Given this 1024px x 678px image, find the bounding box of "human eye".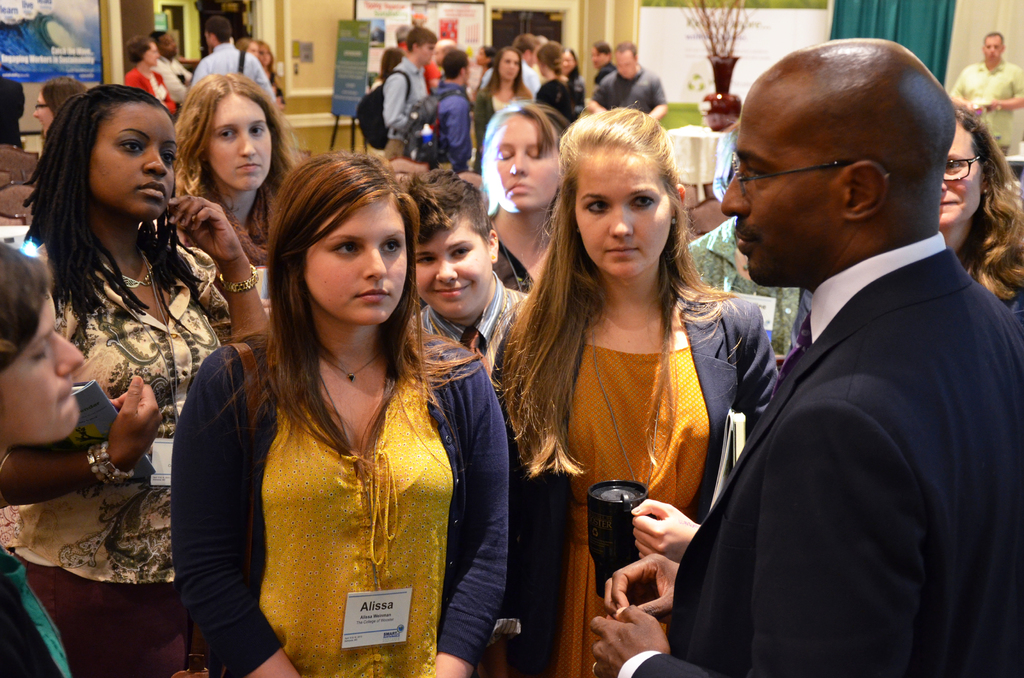
(x1=161, y1=149, x2=180, y2=168).
